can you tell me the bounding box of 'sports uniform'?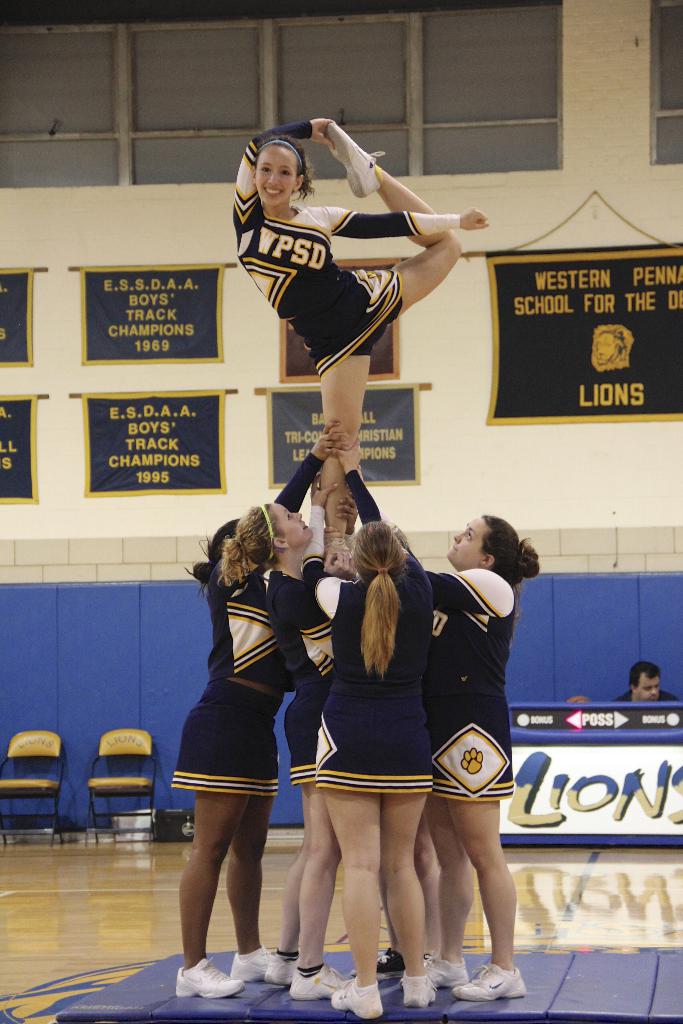
[339,469,514,804].
